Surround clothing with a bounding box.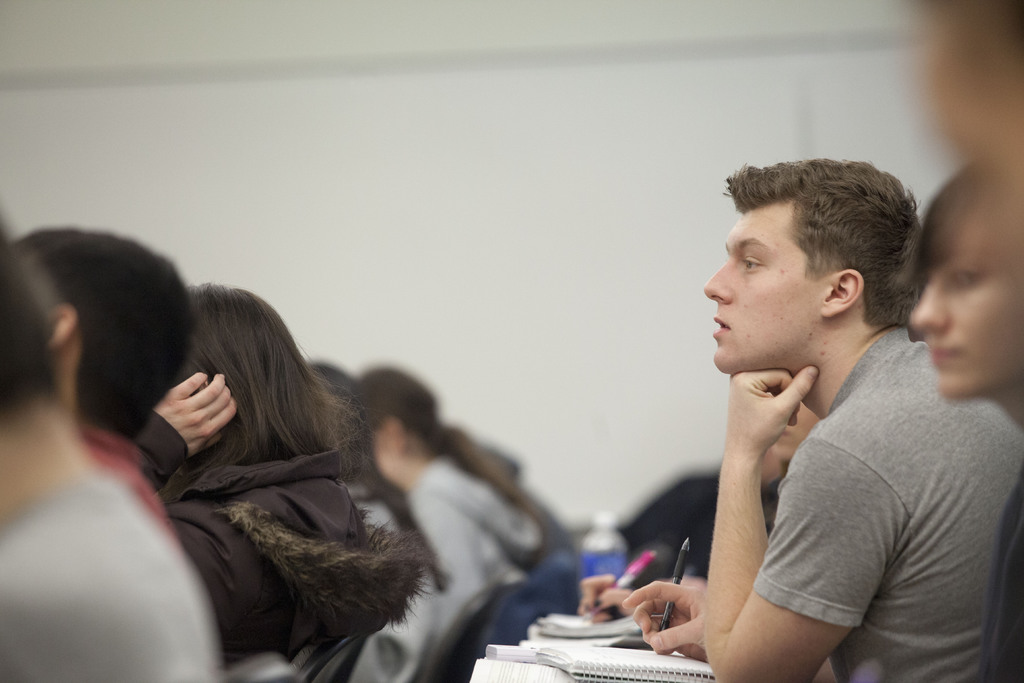
958/487/1023/682.
